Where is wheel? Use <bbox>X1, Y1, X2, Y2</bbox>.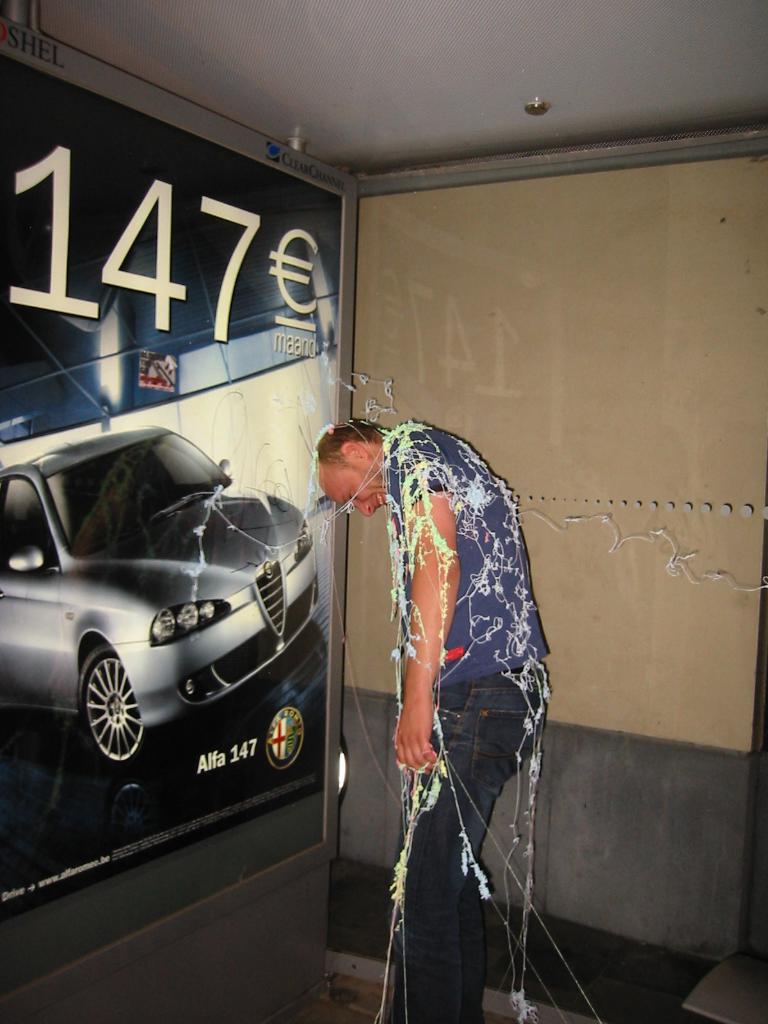
<bbox>61, 646, 136, 759</bbox>.
